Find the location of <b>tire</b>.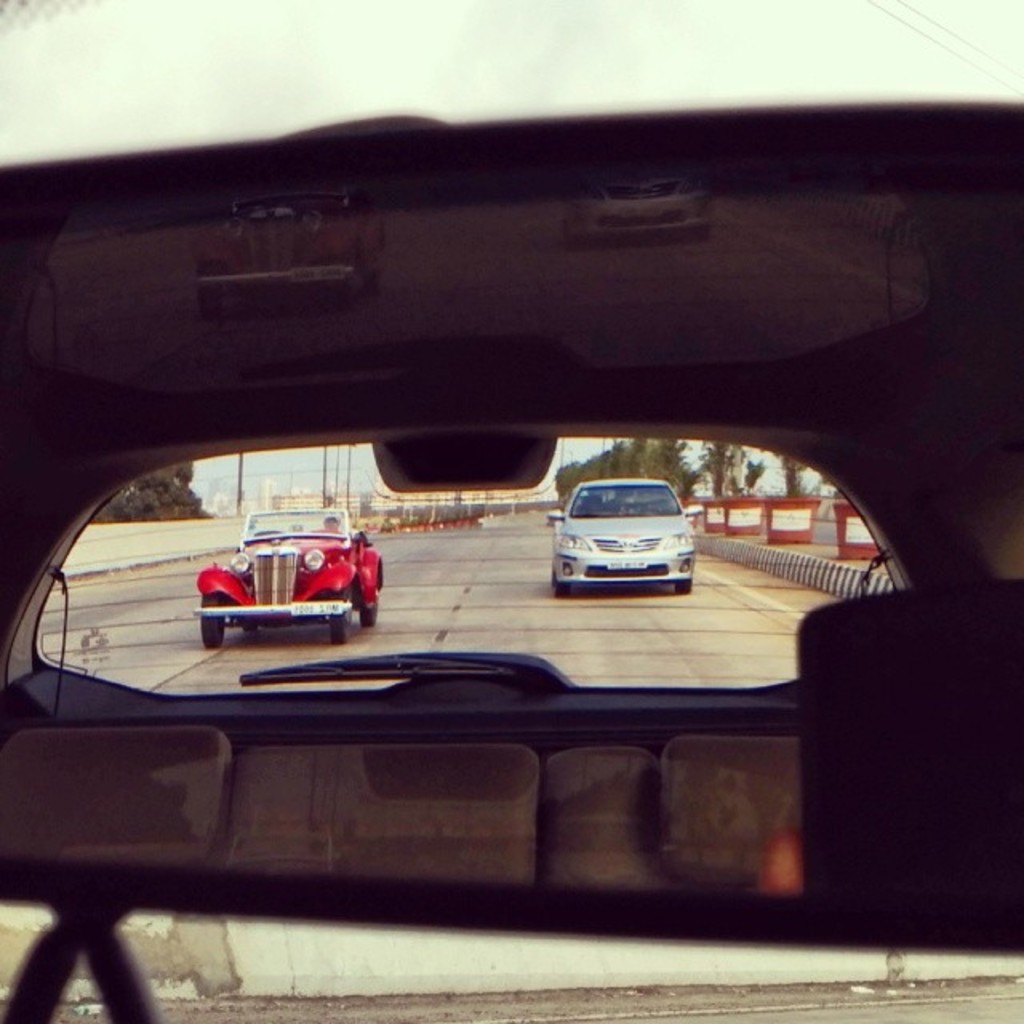
Location: box=[670, 571, 694, 592].
